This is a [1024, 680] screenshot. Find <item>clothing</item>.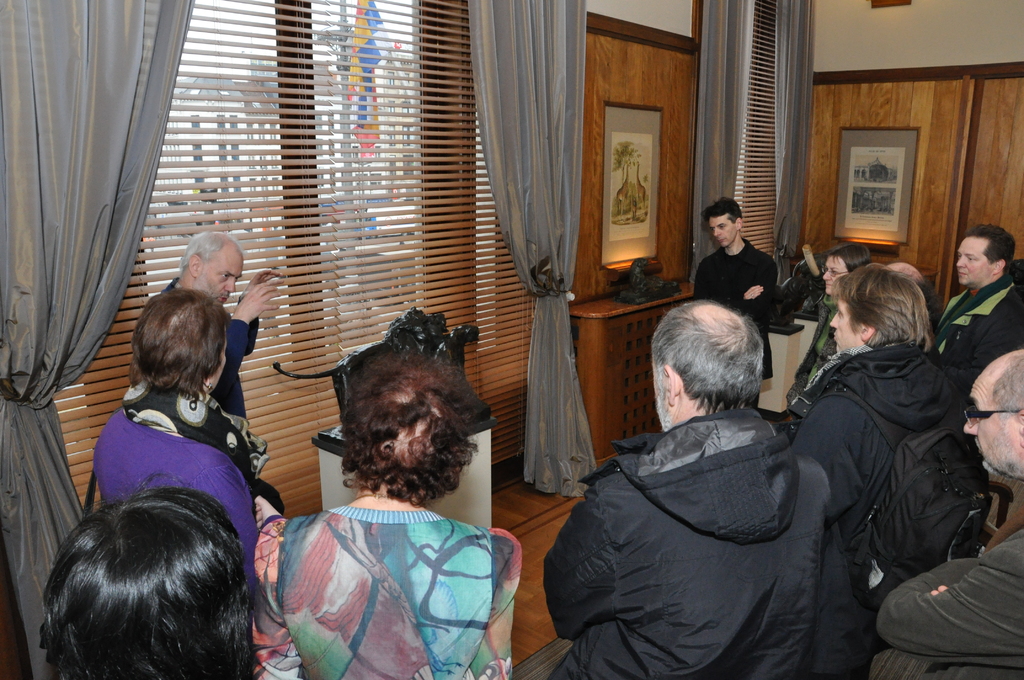
Bounding box: box=[552, 352, 890, 679].
